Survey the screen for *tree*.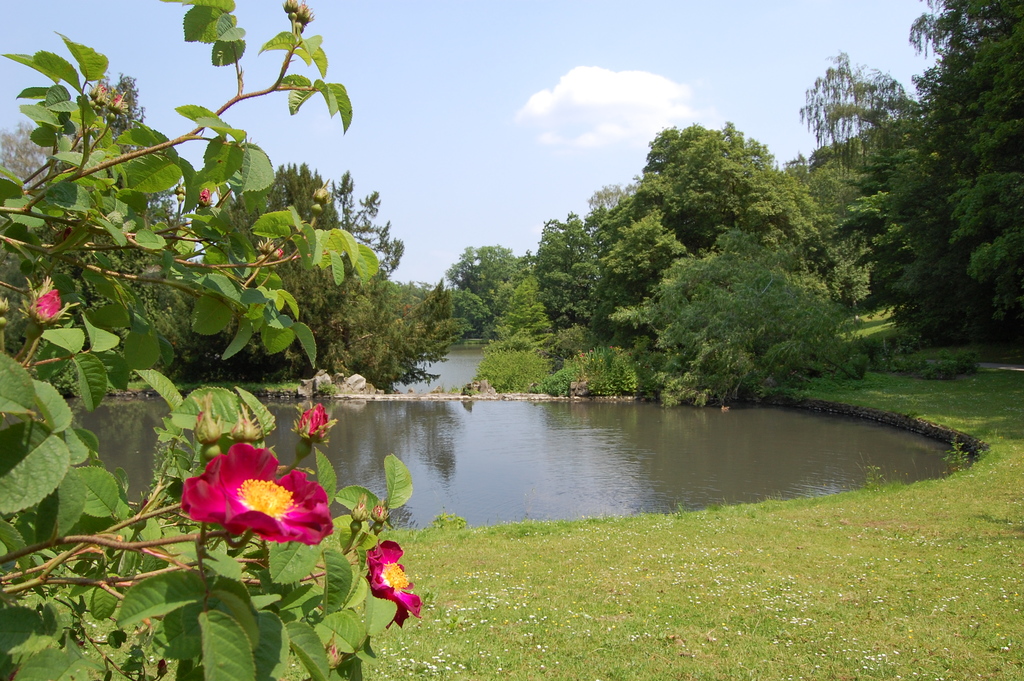
Survey found: (1,0,423,680).
